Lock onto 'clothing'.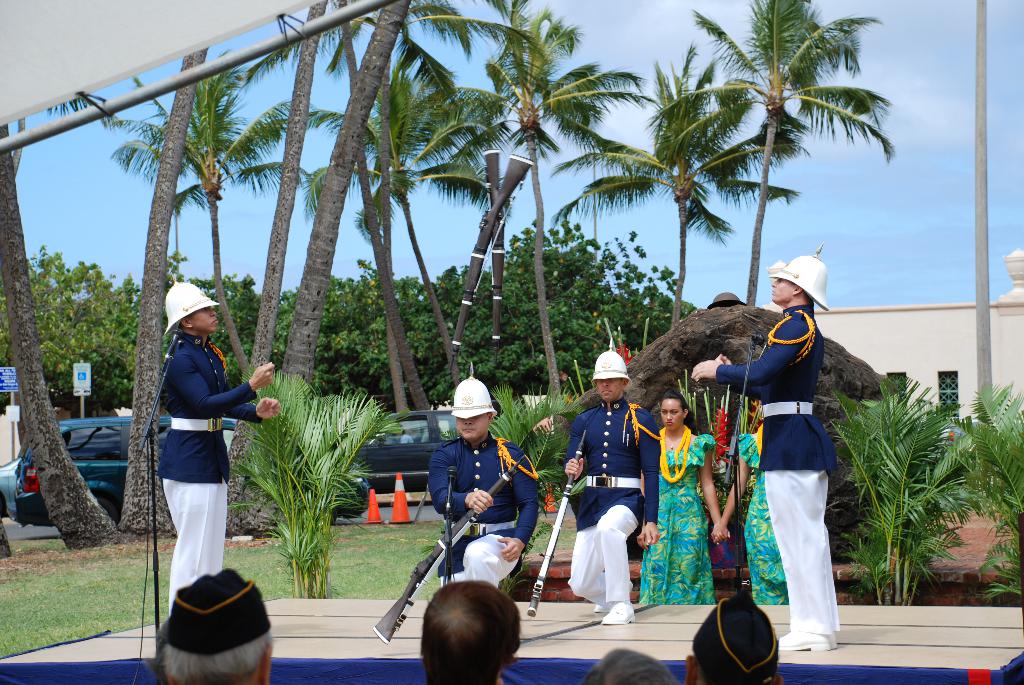
Locked: {"x1": 148, "y1": 326, "x2": 266, "y2": 599}.
